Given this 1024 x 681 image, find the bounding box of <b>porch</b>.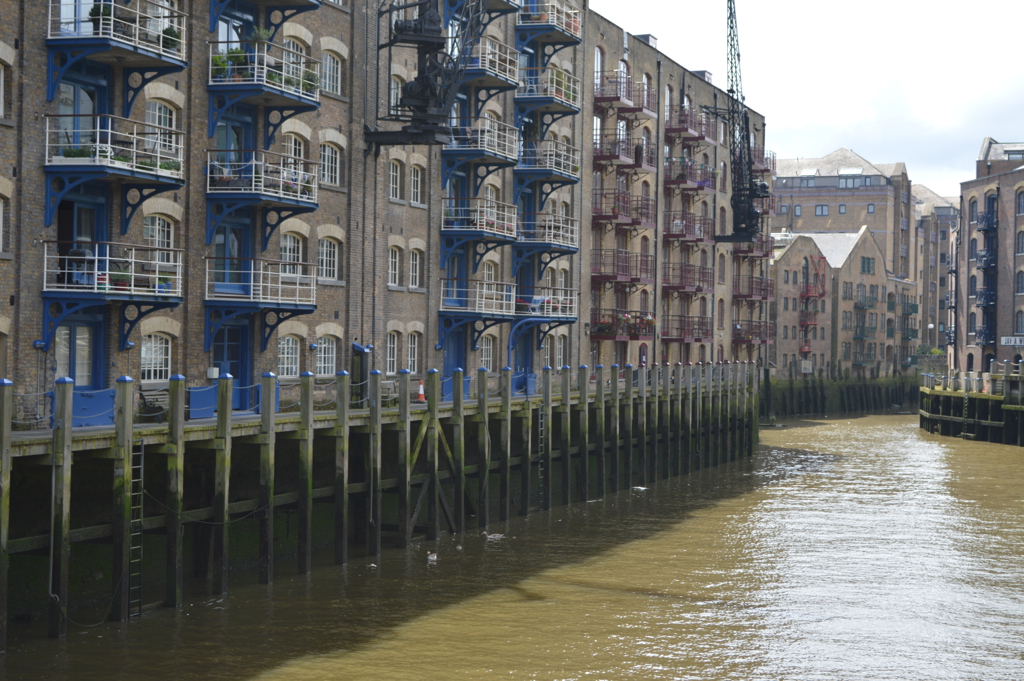
detection(847, 325, 881, 345).
